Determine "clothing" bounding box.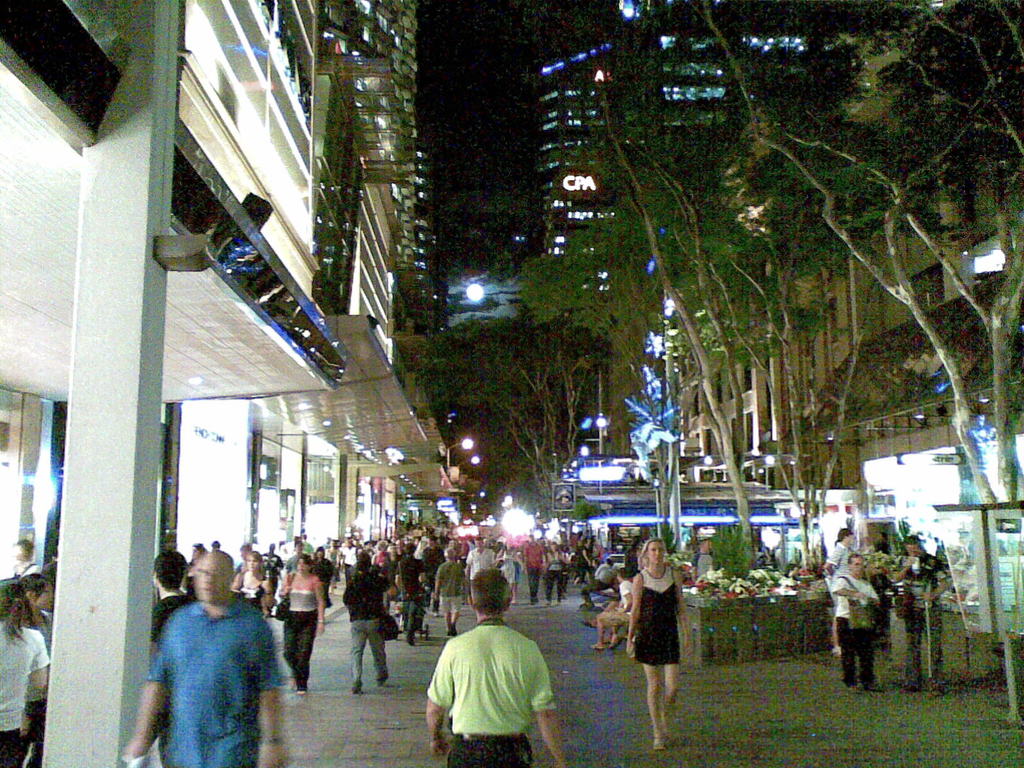
Determined: [282,566,321,688].
